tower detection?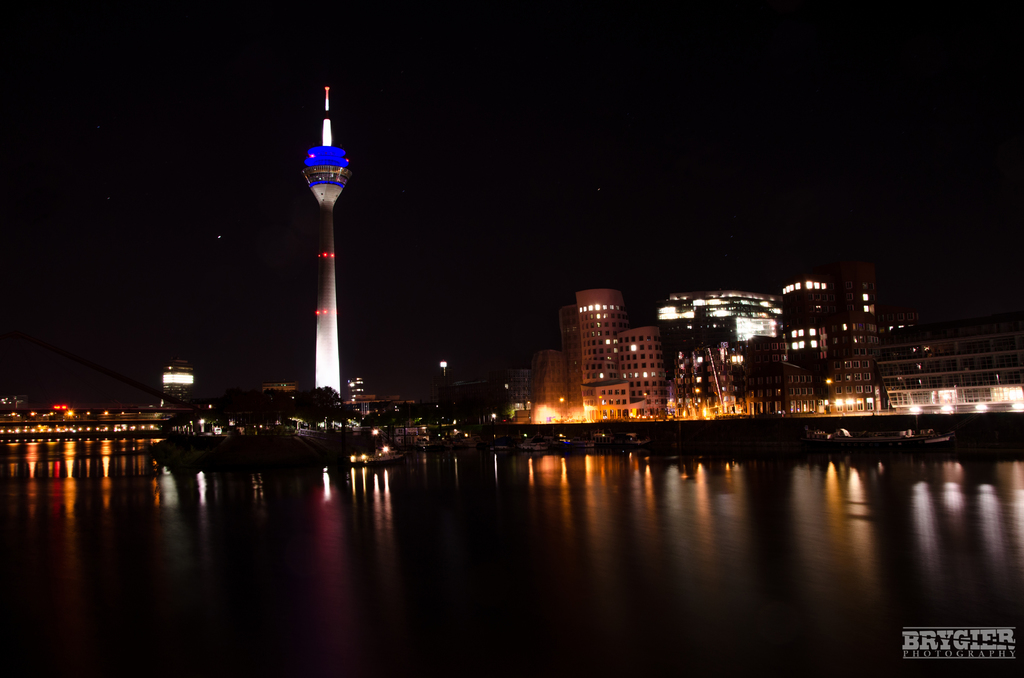
(left=772, top=284, right=837, bottom=419)
